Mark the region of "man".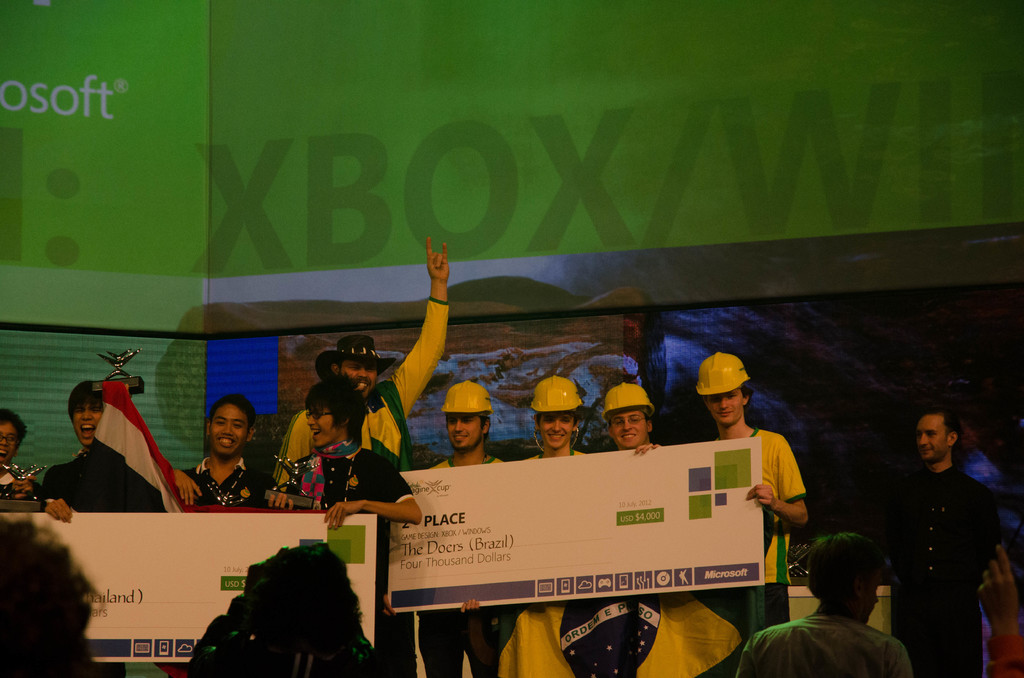
Region: {"x1": 174, "y1": 398, "x2": 282, "y2": 519}.
